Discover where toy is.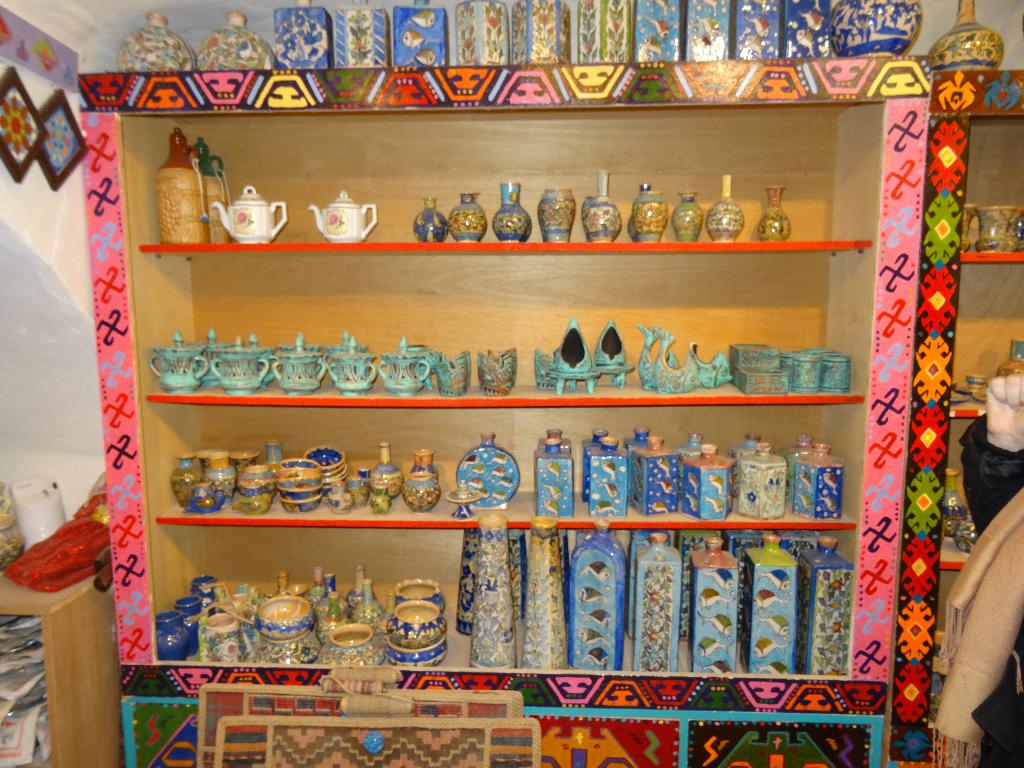
Discovered at (left=534, top=348, right=559, bottom=392).
